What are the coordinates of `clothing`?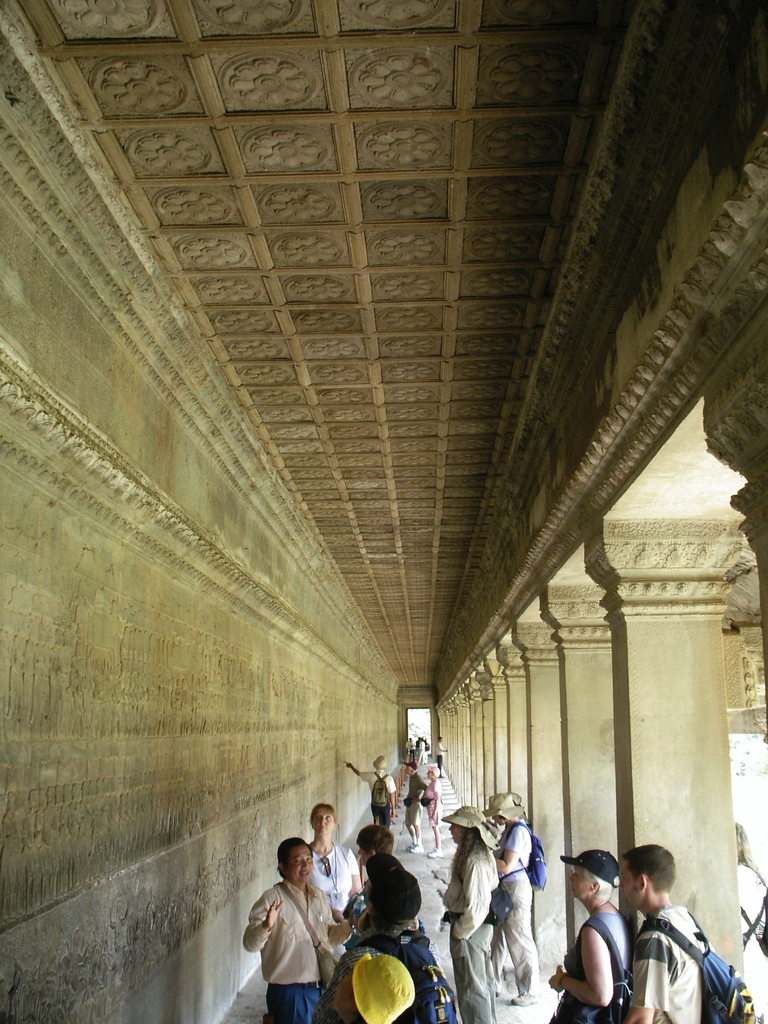
[x1=629, y1=906, x2=709, y2=1023].
